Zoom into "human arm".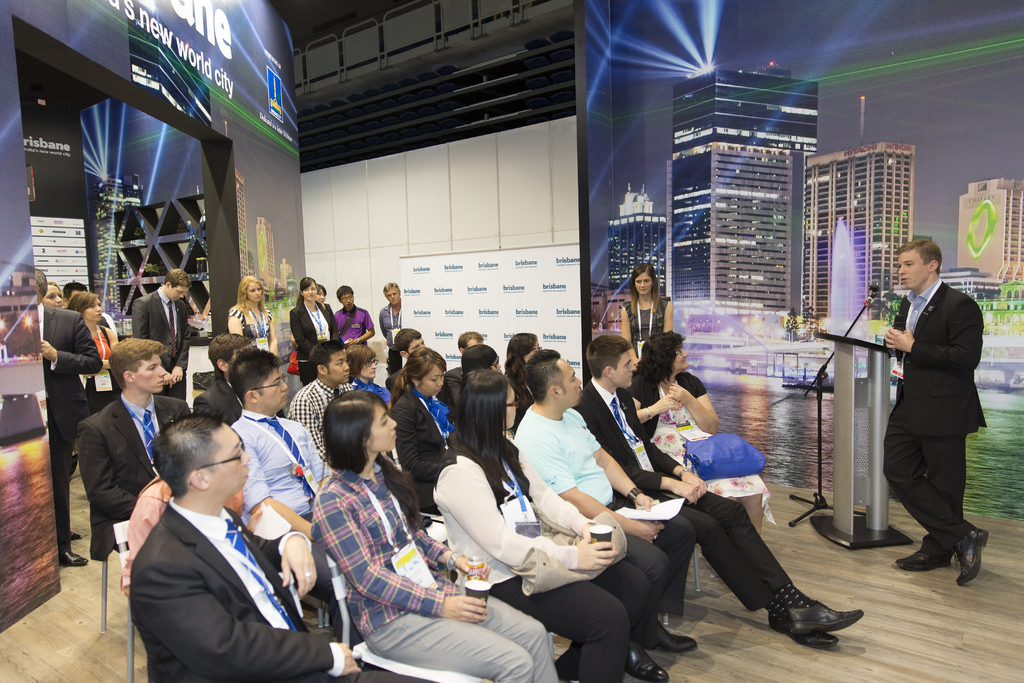
Zoom target: (243,445,316,539).
